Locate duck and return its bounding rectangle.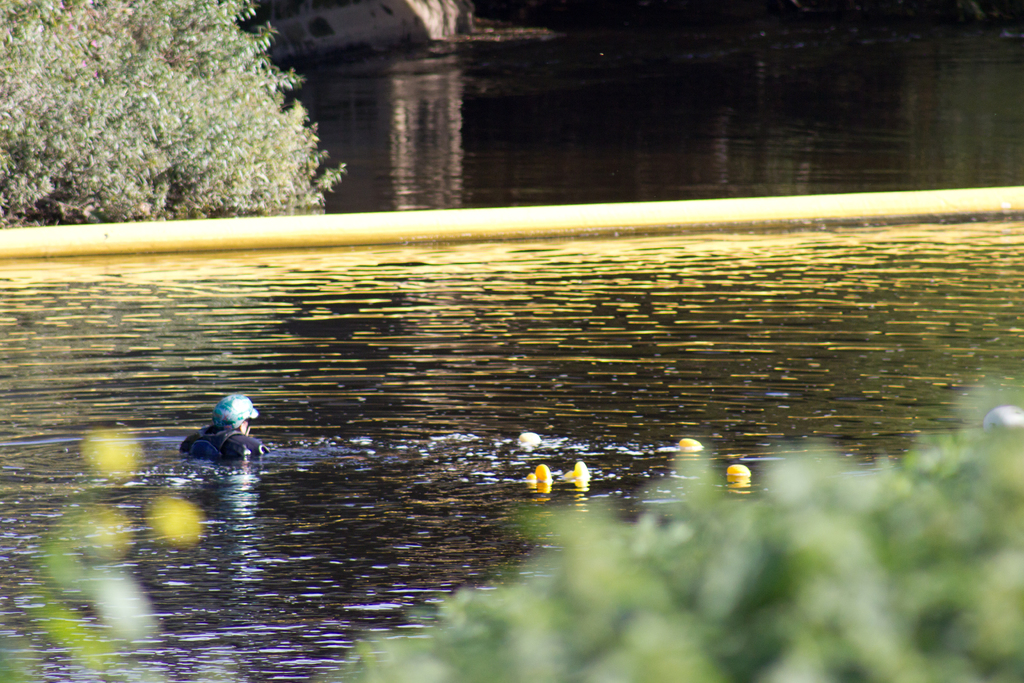
pyautogui.locateOnScreen(515, 425, 548, 452).
